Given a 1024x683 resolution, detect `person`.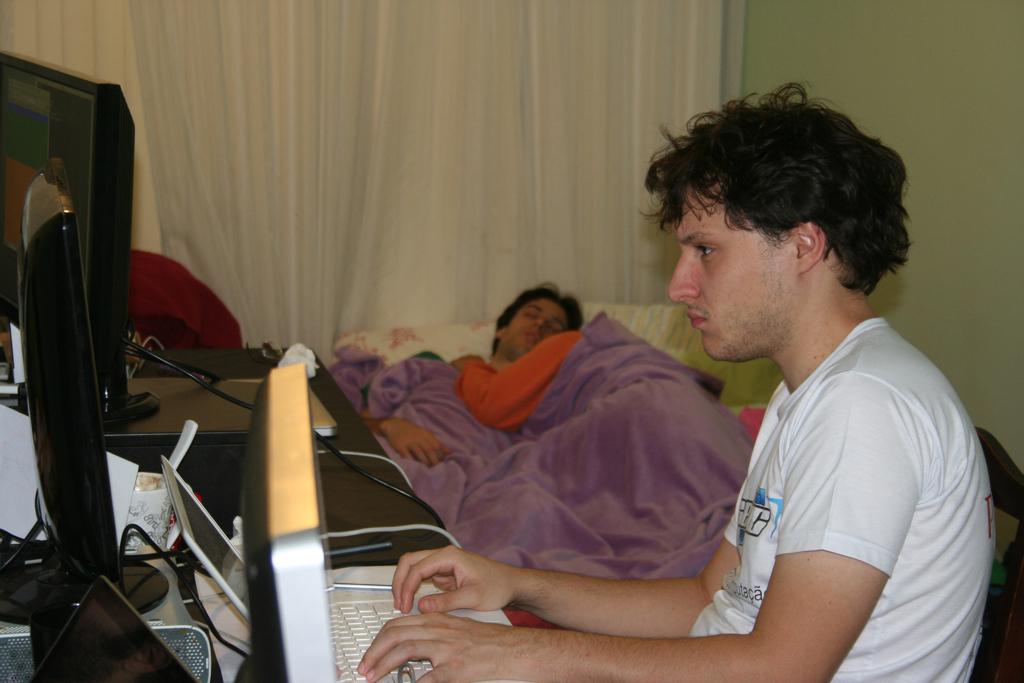
box(450, 305, 756, 567).
